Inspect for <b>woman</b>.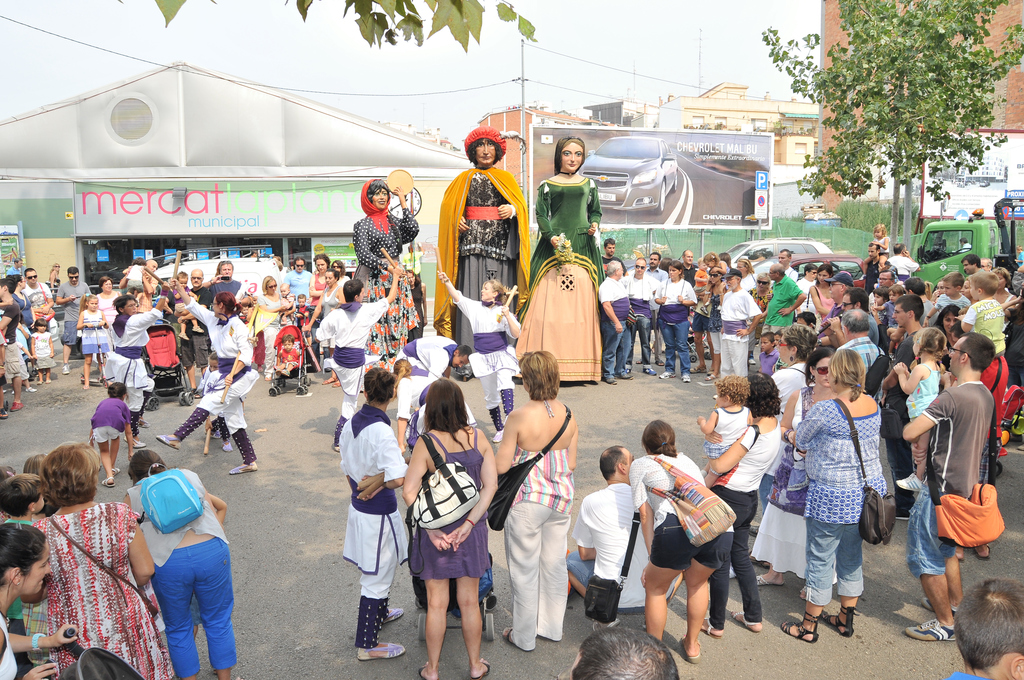
Inspection: <region>296, 268, 342, 392</region>.
